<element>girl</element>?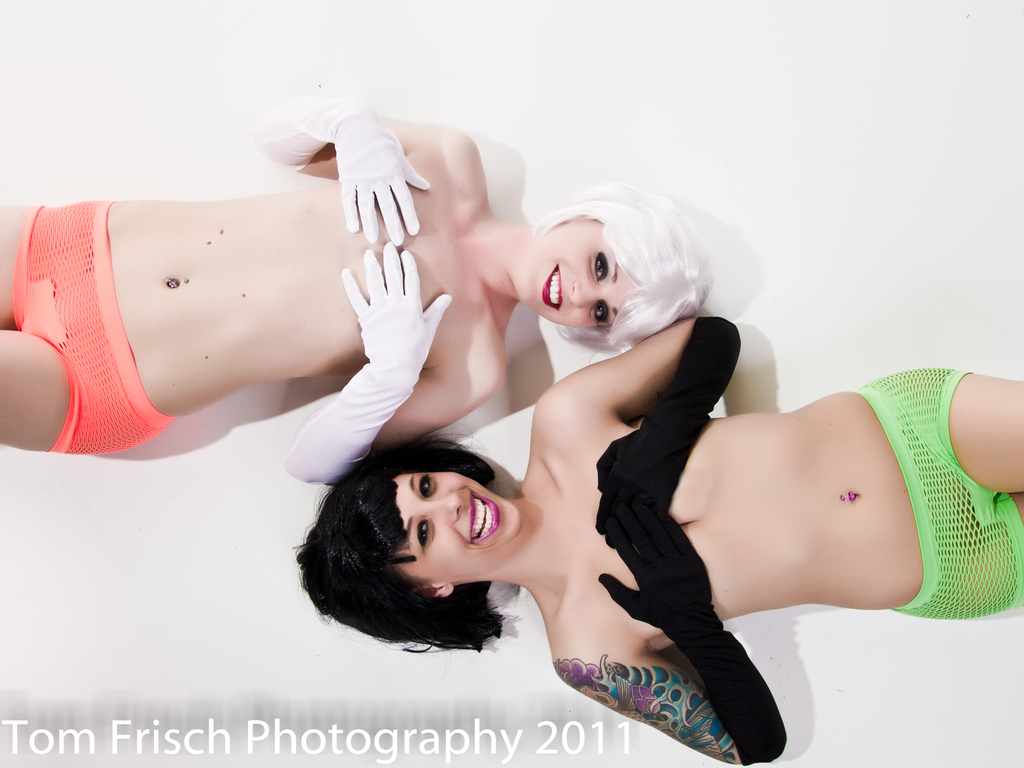
locate(291, 314, 1023, 765)
